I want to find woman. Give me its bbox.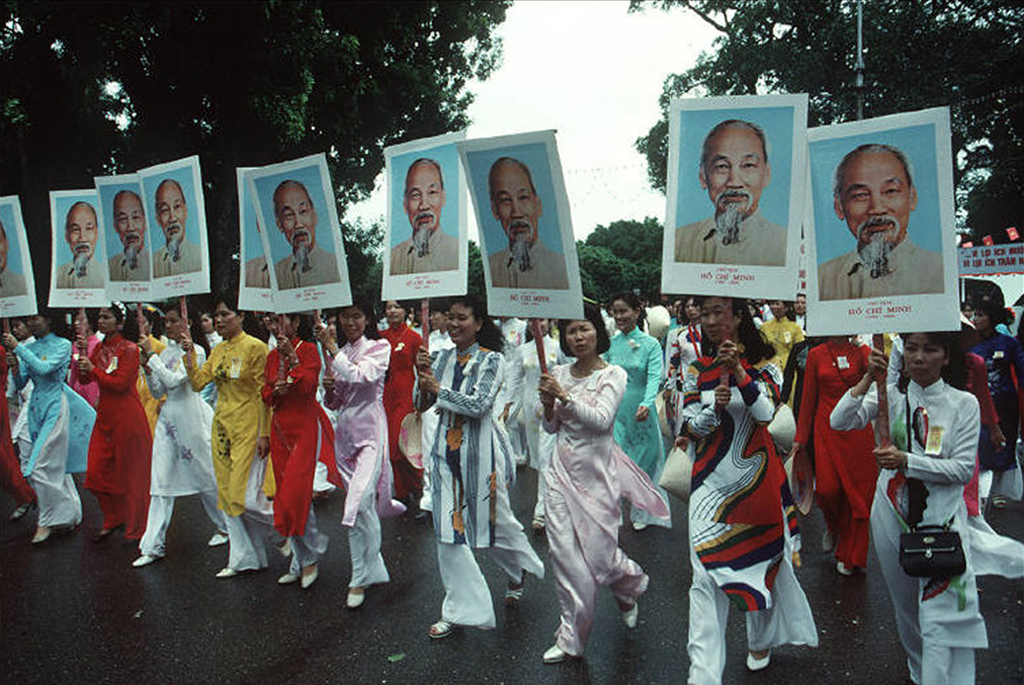
827 333 1023 684.
